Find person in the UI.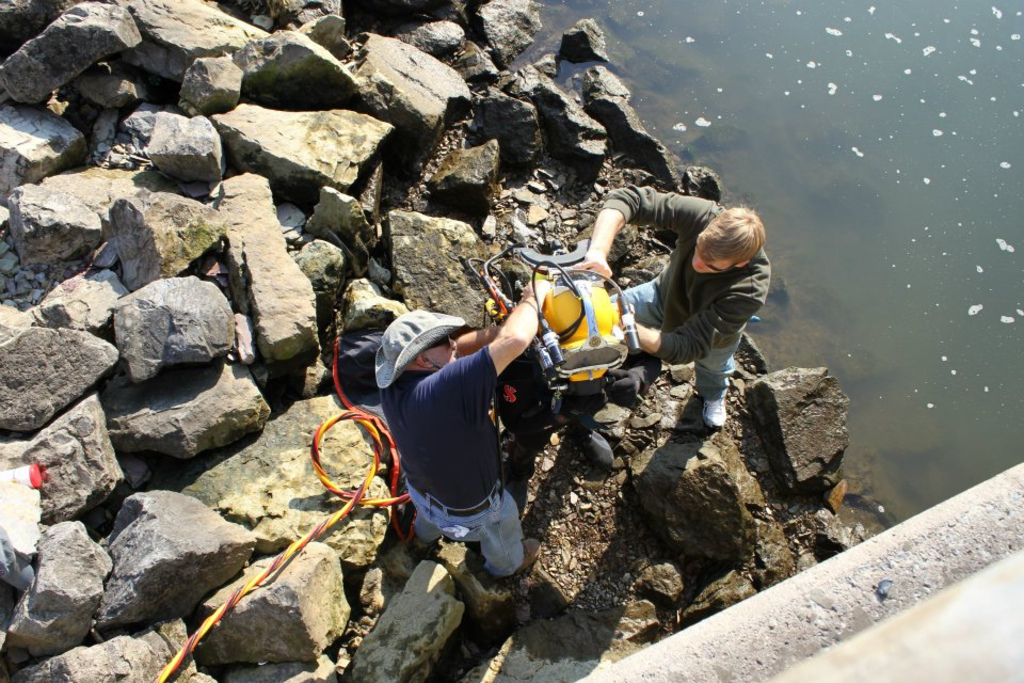
UI element at bbox(374, 276, 559, 582).
